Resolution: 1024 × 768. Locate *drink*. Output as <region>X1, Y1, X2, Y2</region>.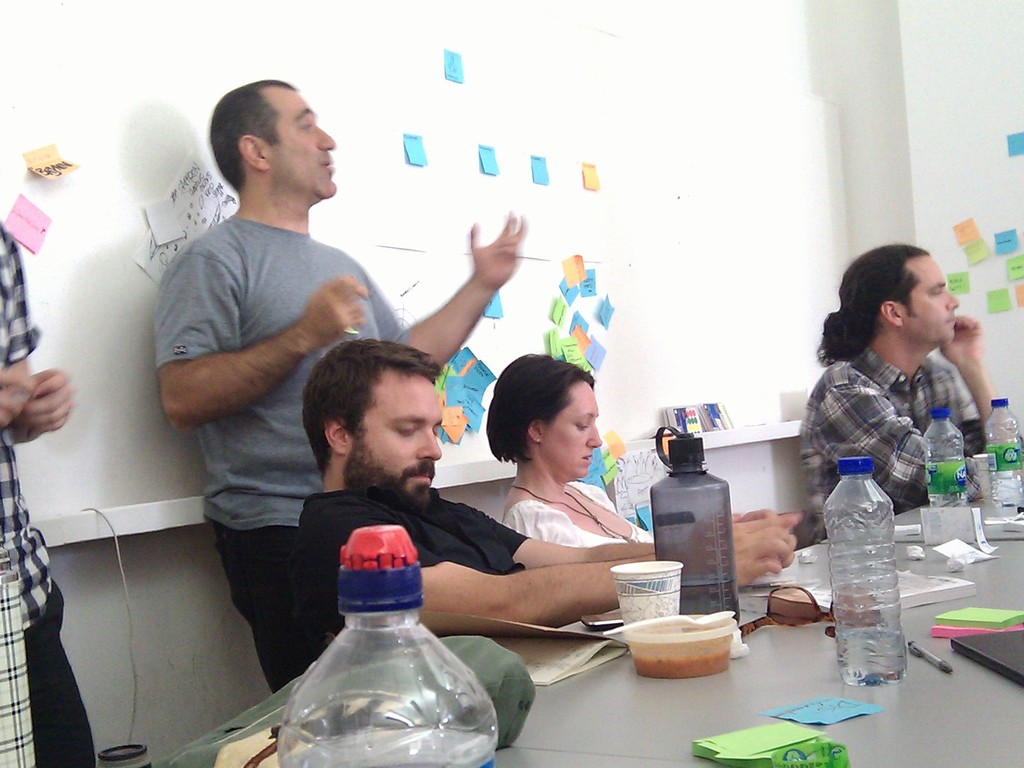
<region>671, 574, 739, 625</region>.
